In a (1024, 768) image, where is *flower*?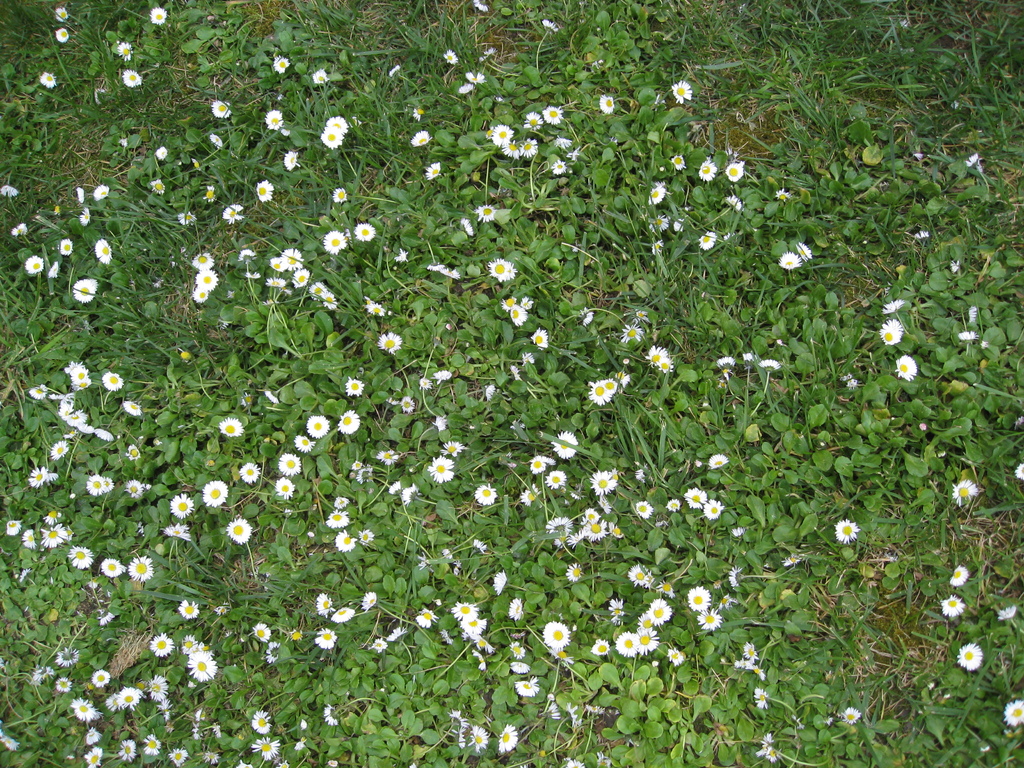
{"left": 22, "top": 527, "right": 36, "bottom": 548}.
